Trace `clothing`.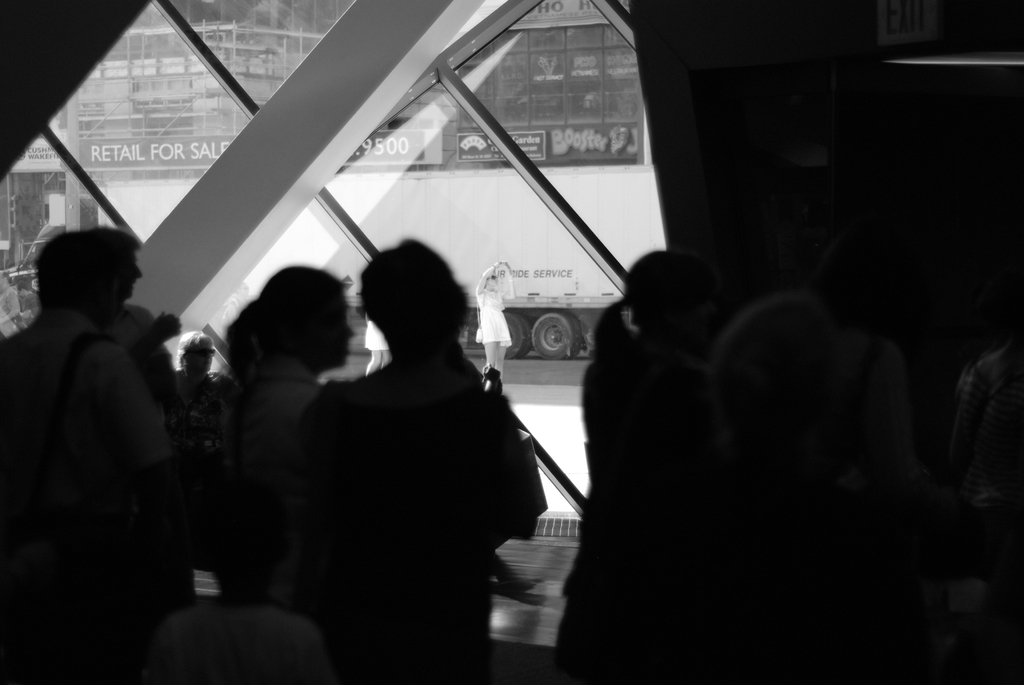
Traced to 15 262 179 593.
